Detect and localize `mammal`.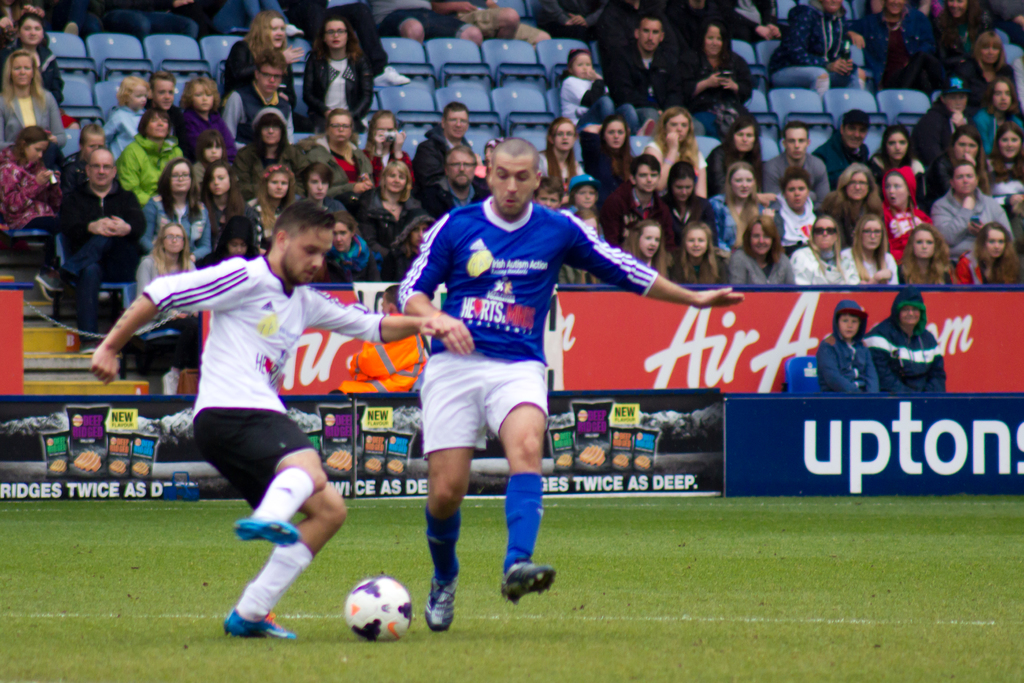
Localized at 677/20/753/139.
